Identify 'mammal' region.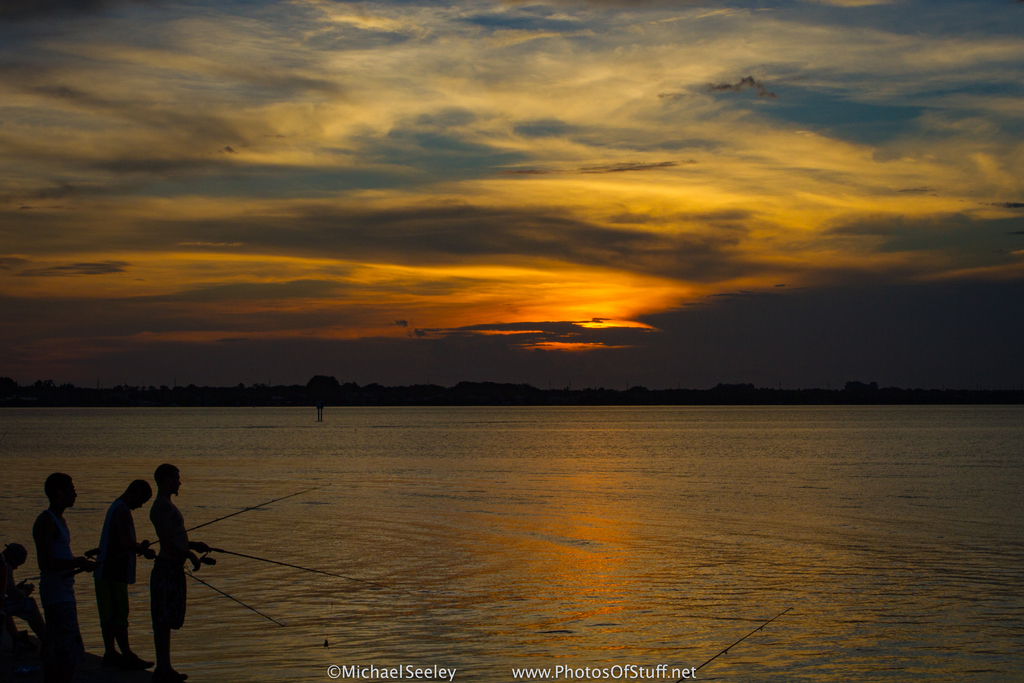
Region: l=0, t=537, r=49, b=652.
